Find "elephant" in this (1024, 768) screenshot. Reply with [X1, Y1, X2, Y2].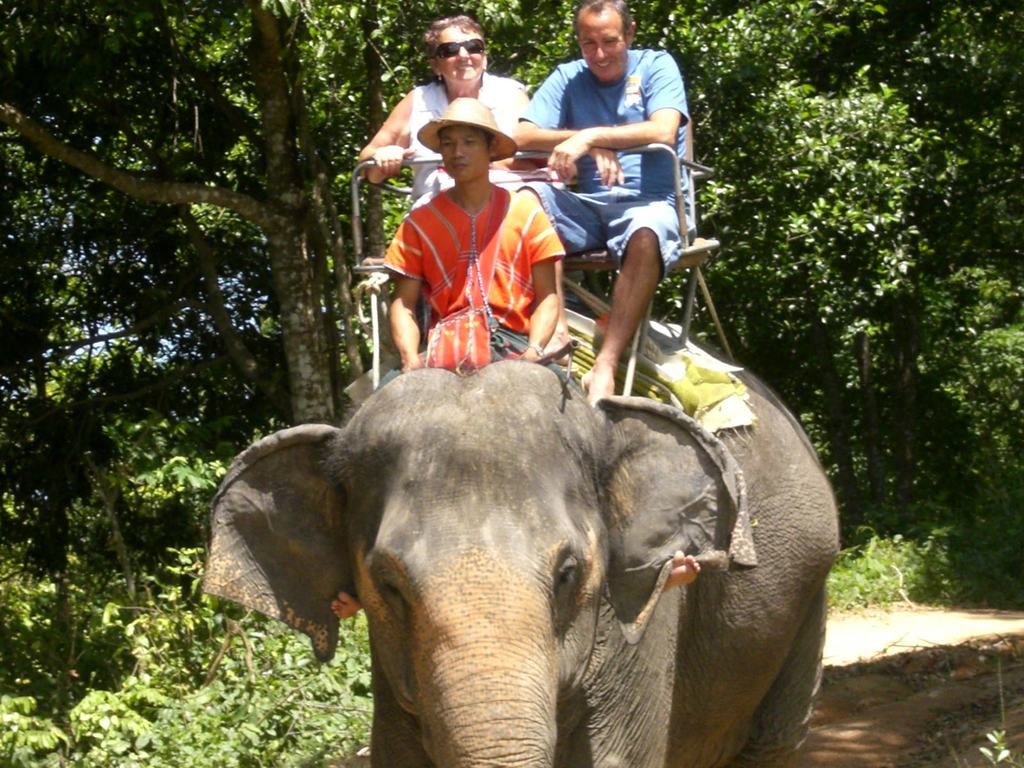
[200, 352, 837, 763].
